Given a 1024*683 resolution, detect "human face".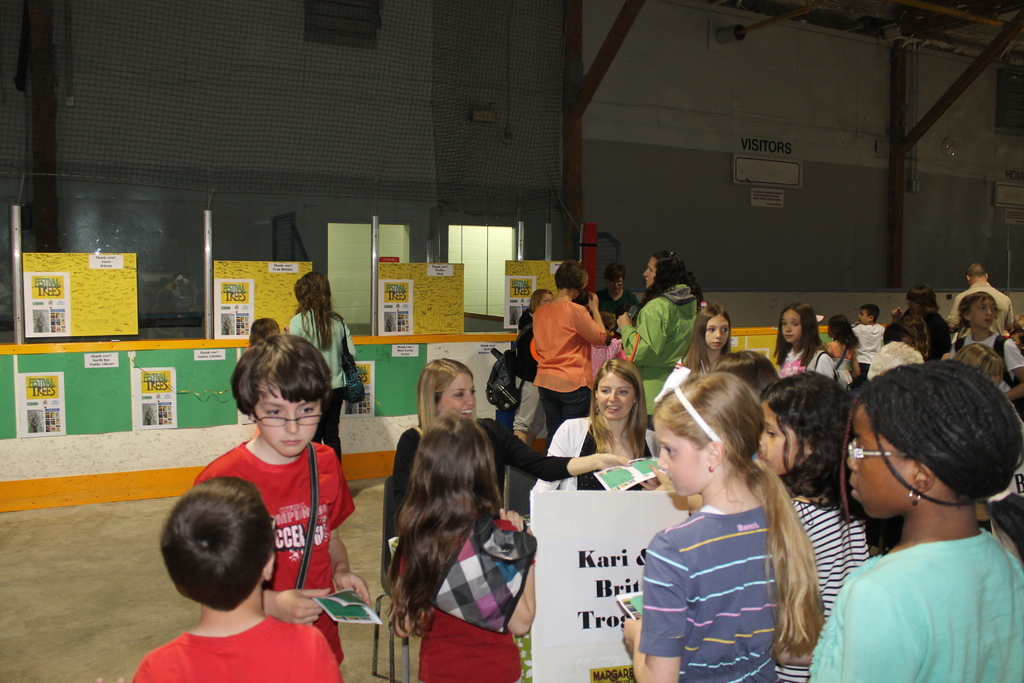
968, 298, 998, 325.
